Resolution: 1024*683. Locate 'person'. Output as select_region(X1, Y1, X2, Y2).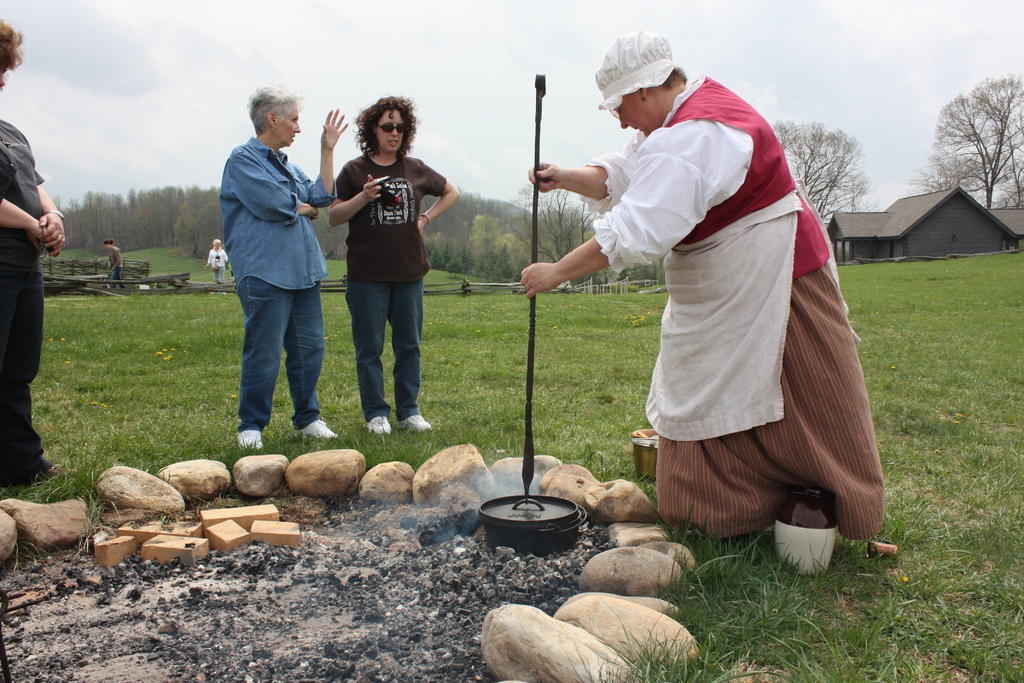
select_region(0, 19, 79, 489).
